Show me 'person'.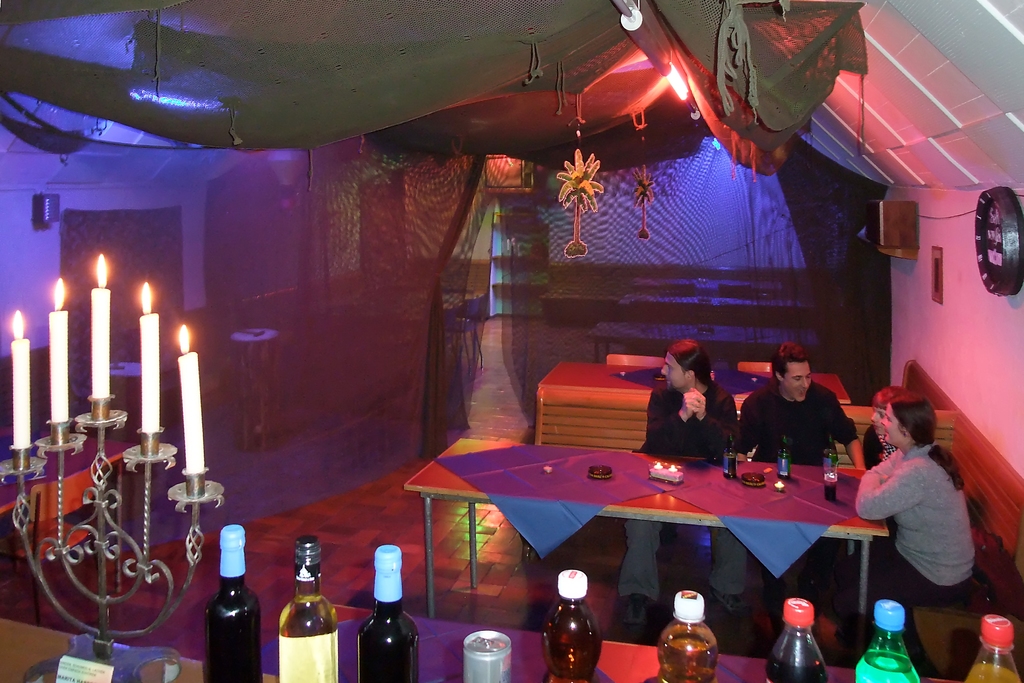
'person' is here: bbox=[739, 338, 850, 481].
